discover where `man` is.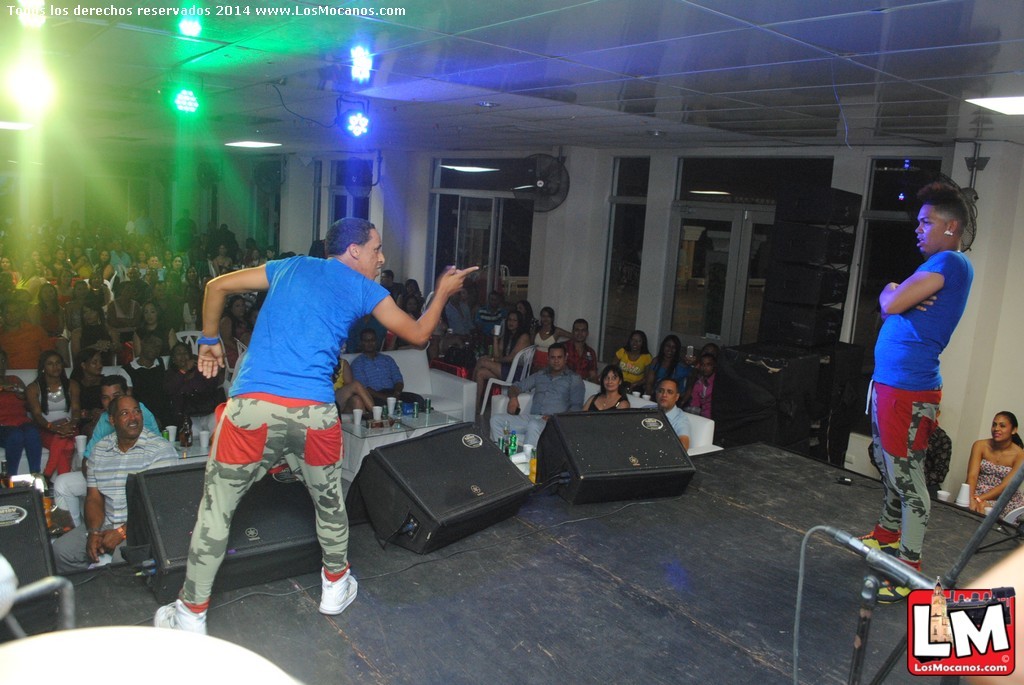
Discovered at bbox(561, 316, 600, 382).
